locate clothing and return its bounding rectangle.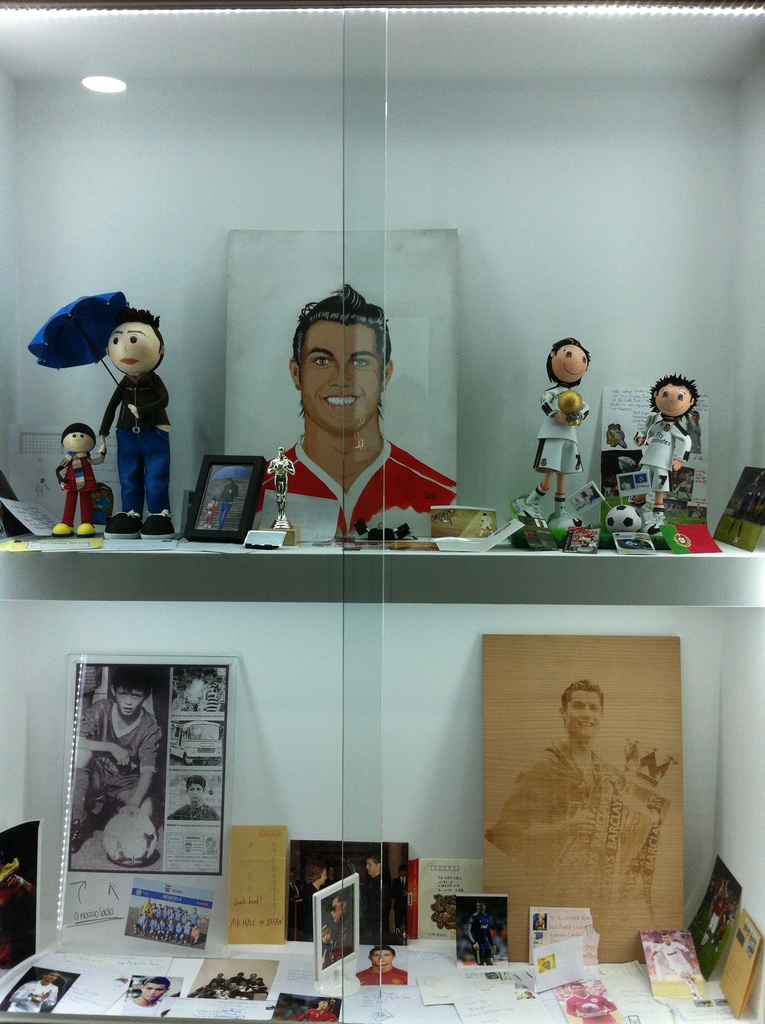
(left=60, top=458, right=98, bottom=527).
